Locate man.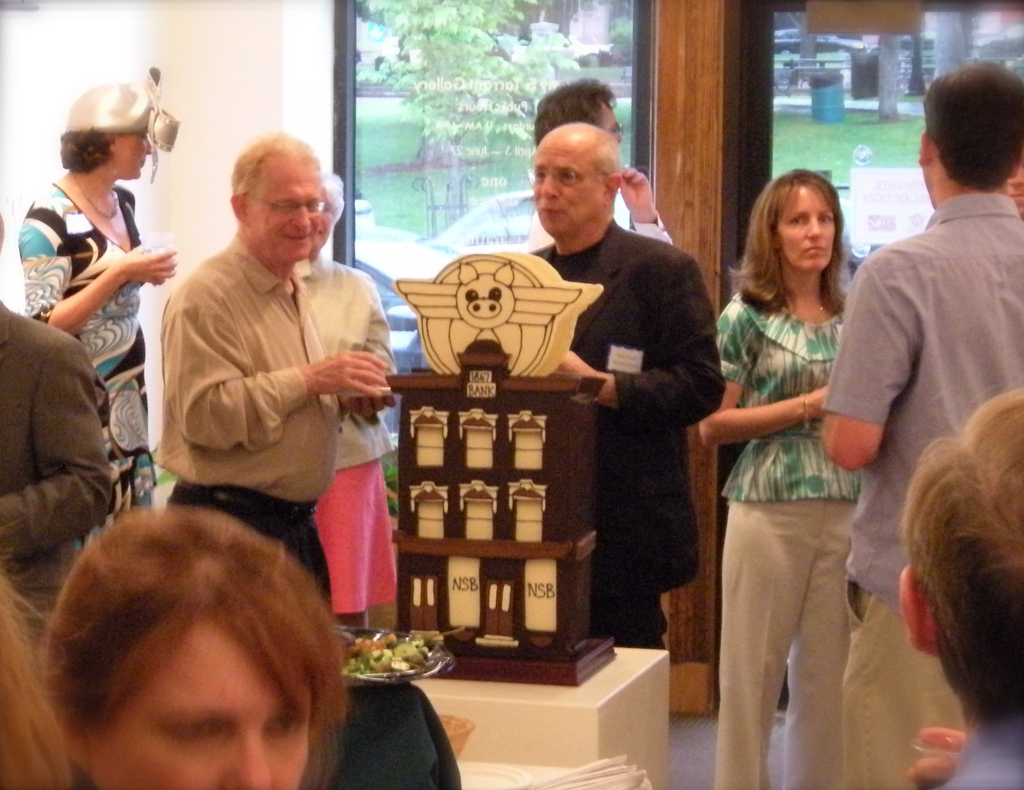
Bounding box: l=536, t=77, r=675, b=242.
